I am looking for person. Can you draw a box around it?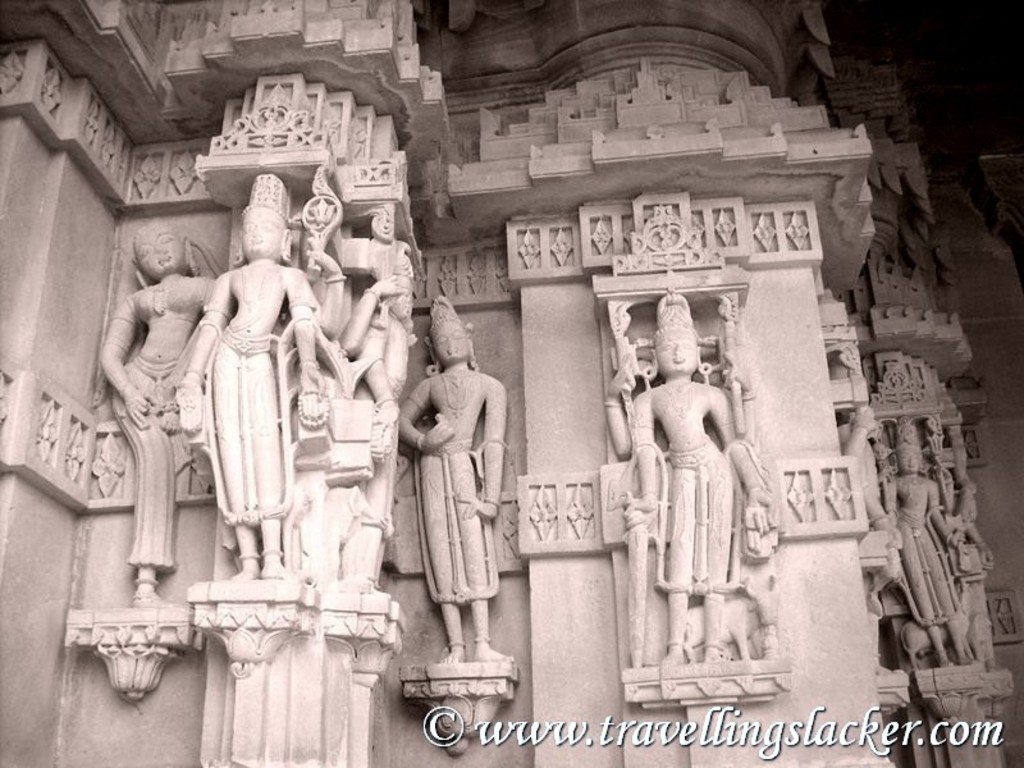
Sure, the bounding box is (97, 219, 214, 602).
